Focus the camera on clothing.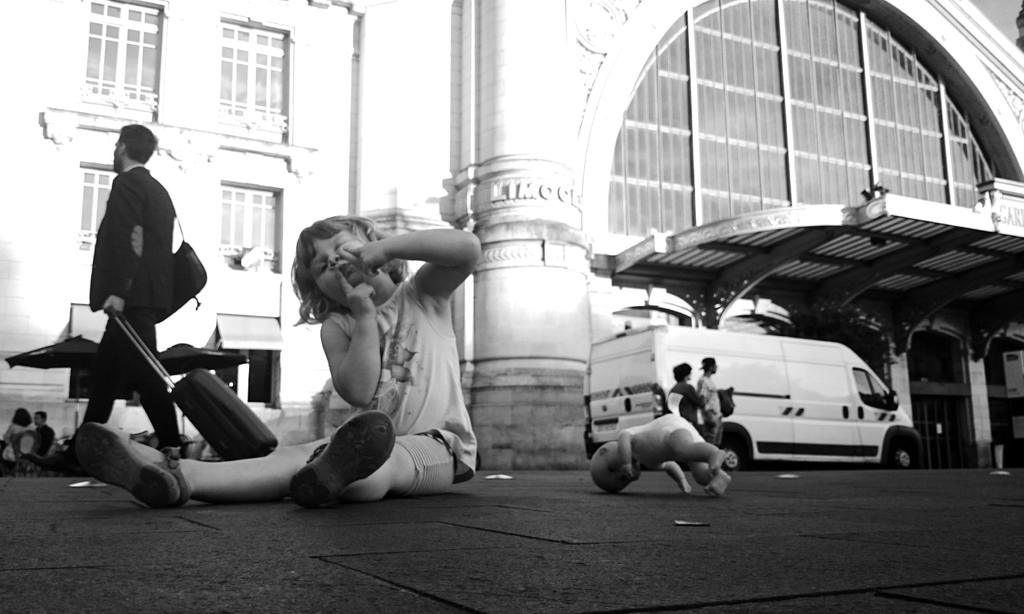
Focus region: 627/419/690/478.
